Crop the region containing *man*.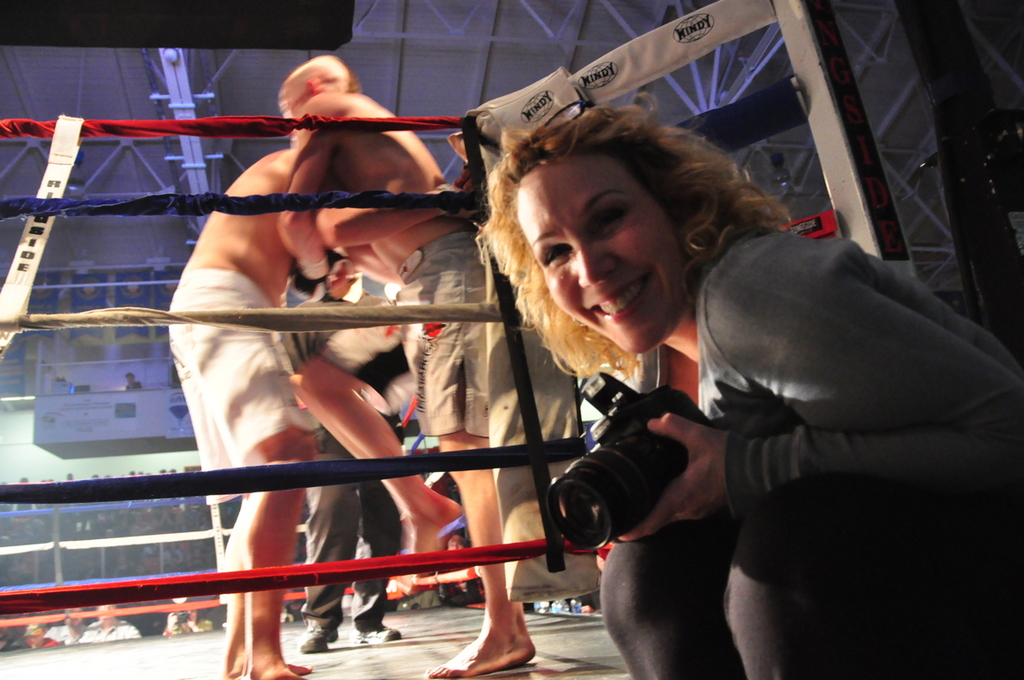
Crop region: (x1=167, y1=120, x2=475, y2=679).
